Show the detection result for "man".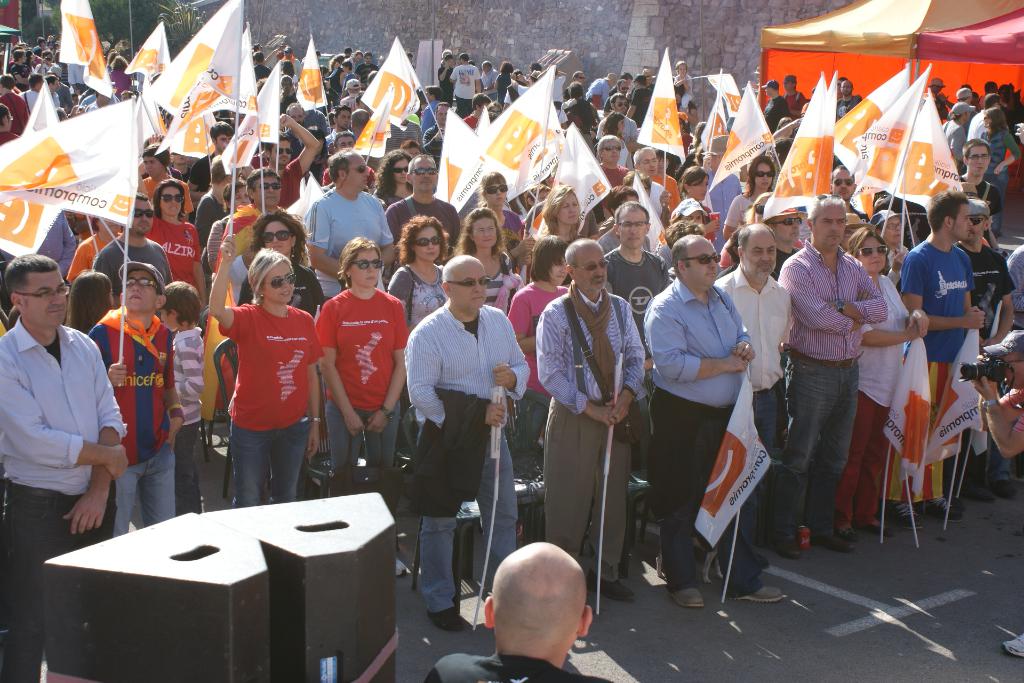
x1=422 y1=545 x2=625 y2=682.
